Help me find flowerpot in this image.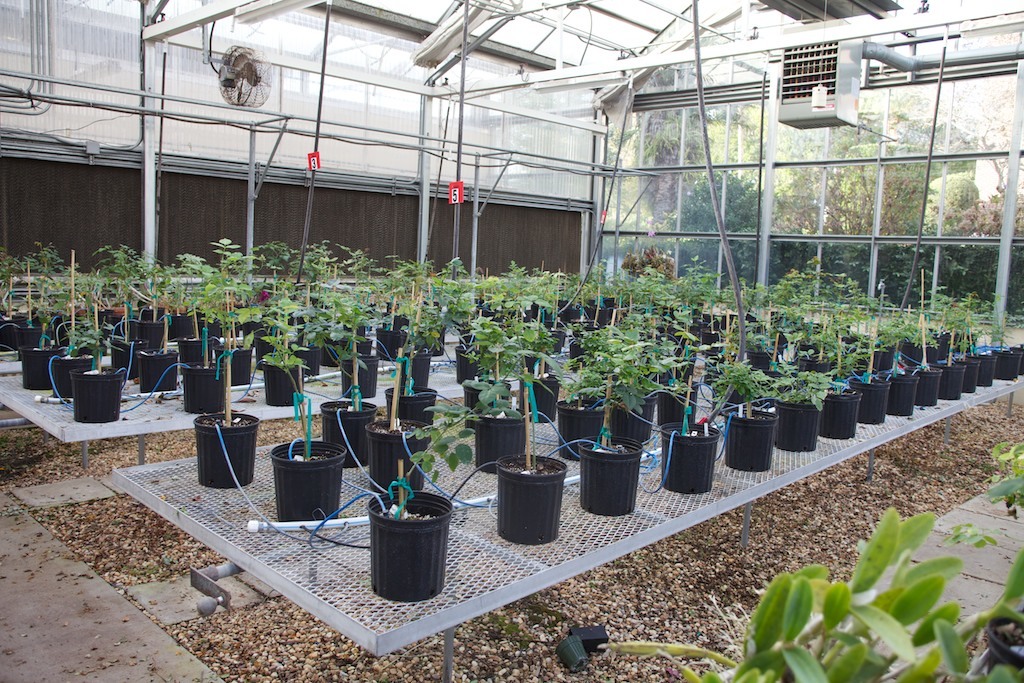
Found it: crop(930, 361, 966, 402).
